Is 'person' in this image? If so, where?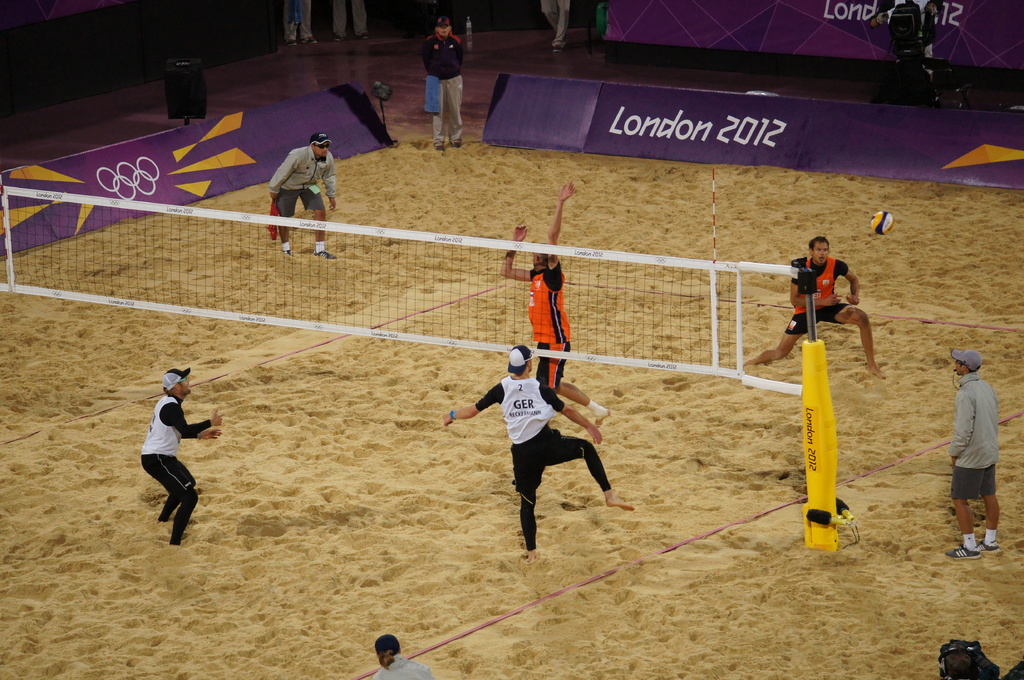
Yes, at bbox=[440, 345, 635, 558].
